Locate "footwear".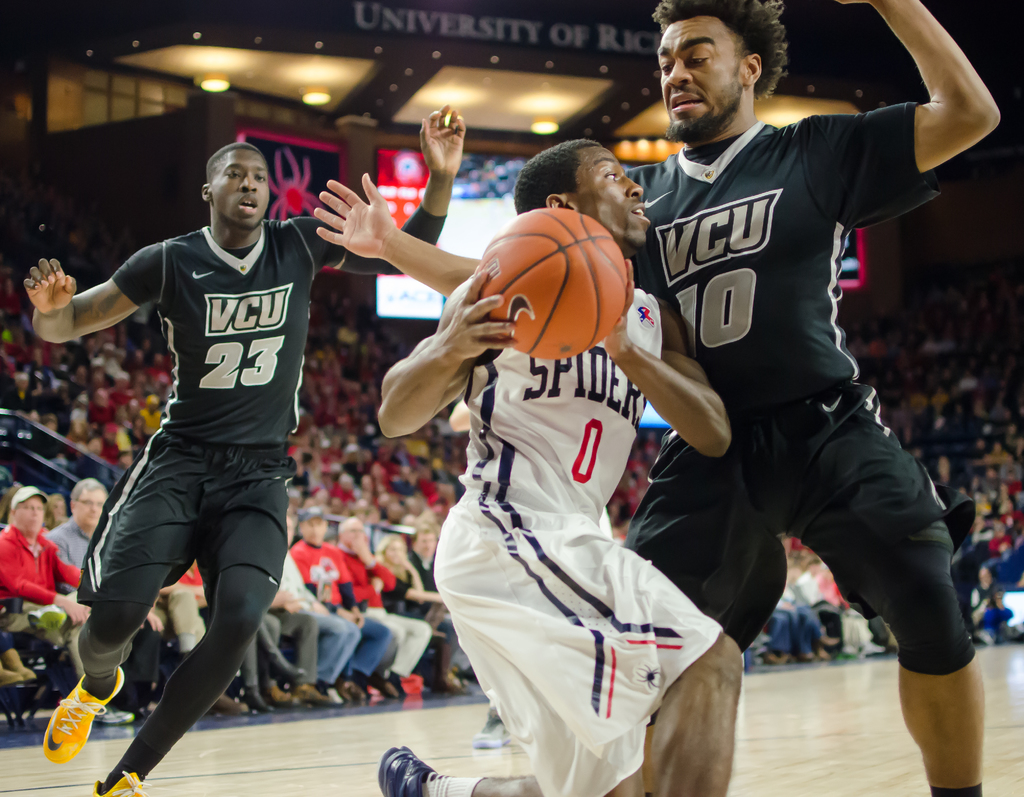
Bounding box: locate(318, 681, 347, 707).
